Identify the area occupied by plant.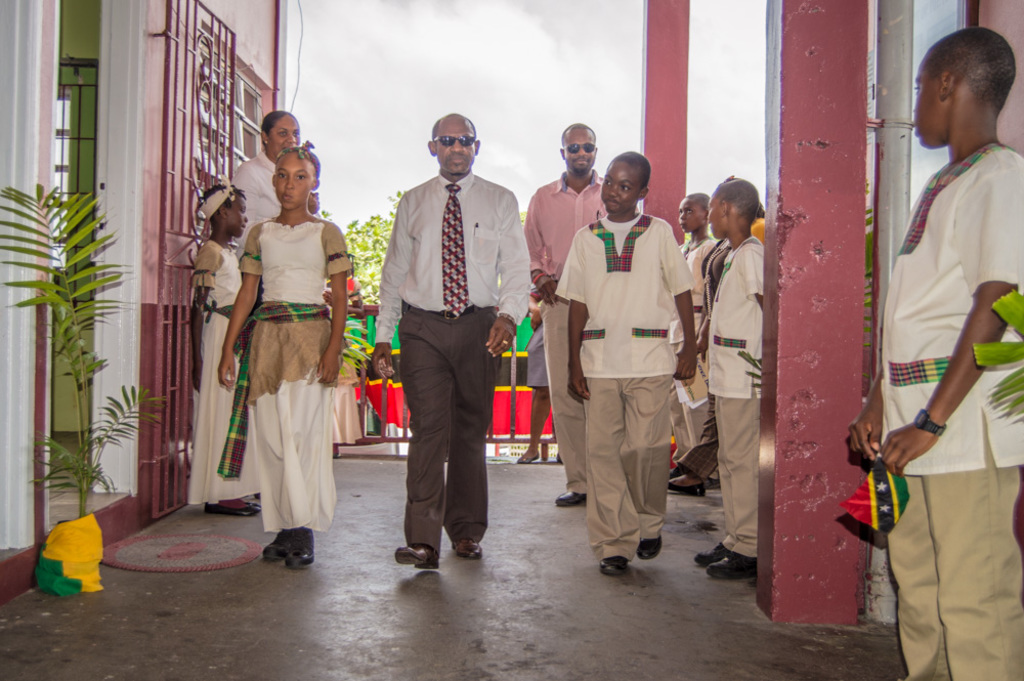
Area: crop(6, 139, 175, 563).
